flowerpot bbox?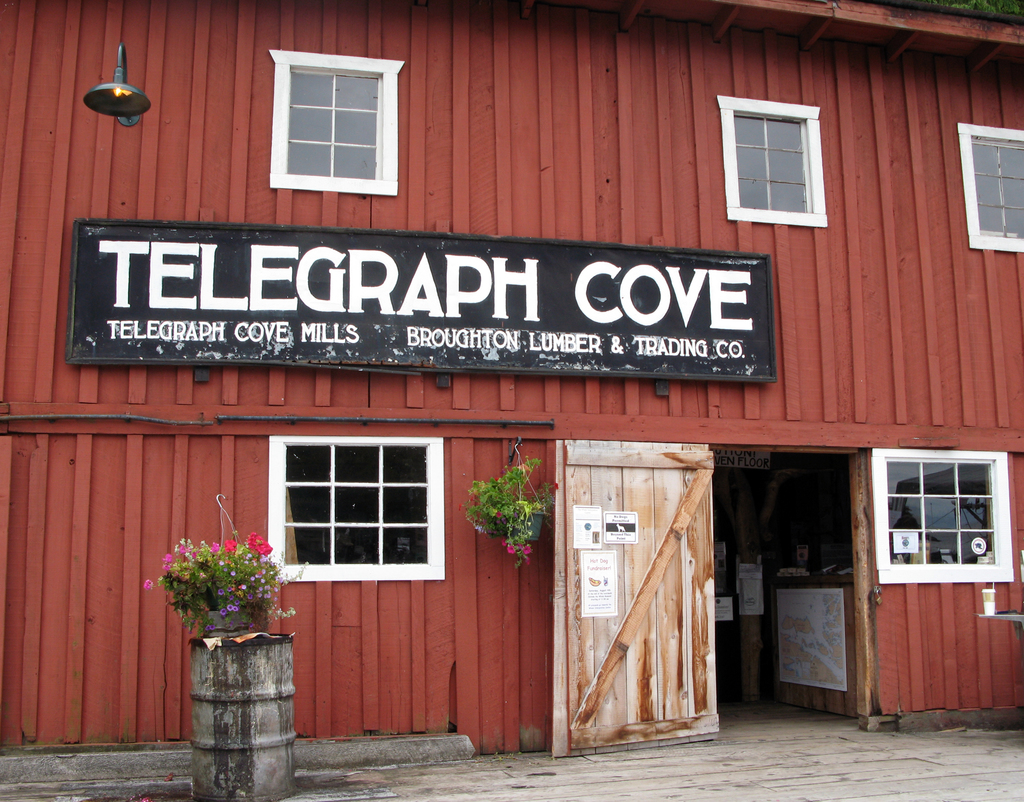
<box>192,598,268,642</box>
